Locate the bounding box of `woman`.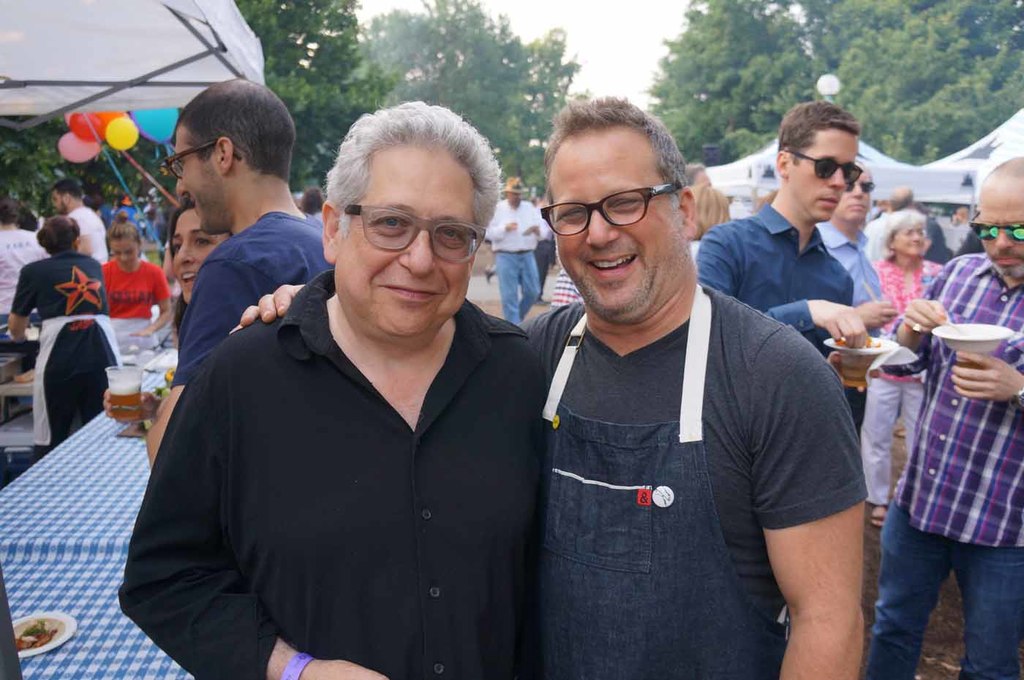
Bounding box: x1=161, y1=197, x2=236, y2=313.
